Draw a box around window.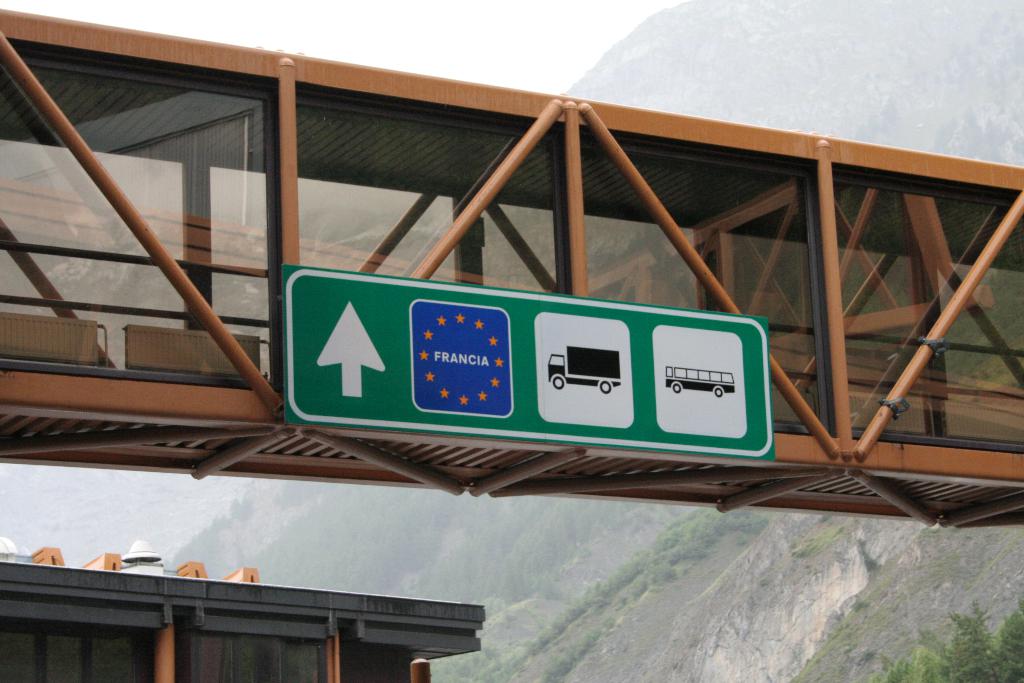
crop(851, 169, 1023, 444).
